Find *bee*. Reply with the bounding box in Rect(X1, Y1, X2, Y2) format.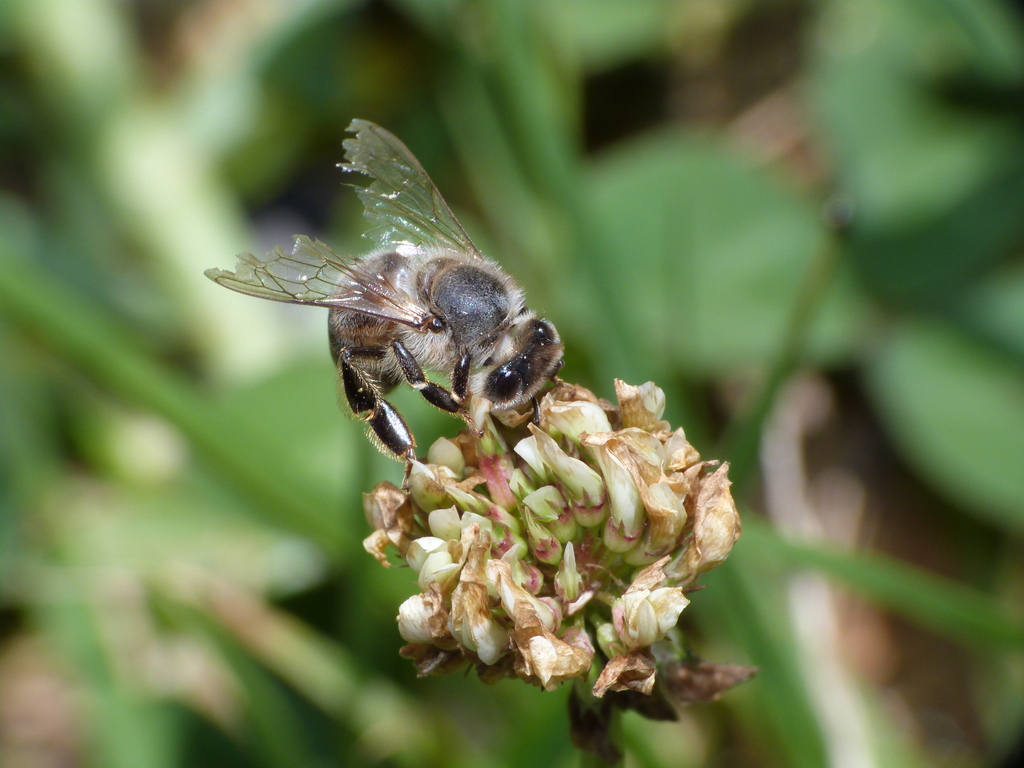
Rect(209, 126, 557, 516).
